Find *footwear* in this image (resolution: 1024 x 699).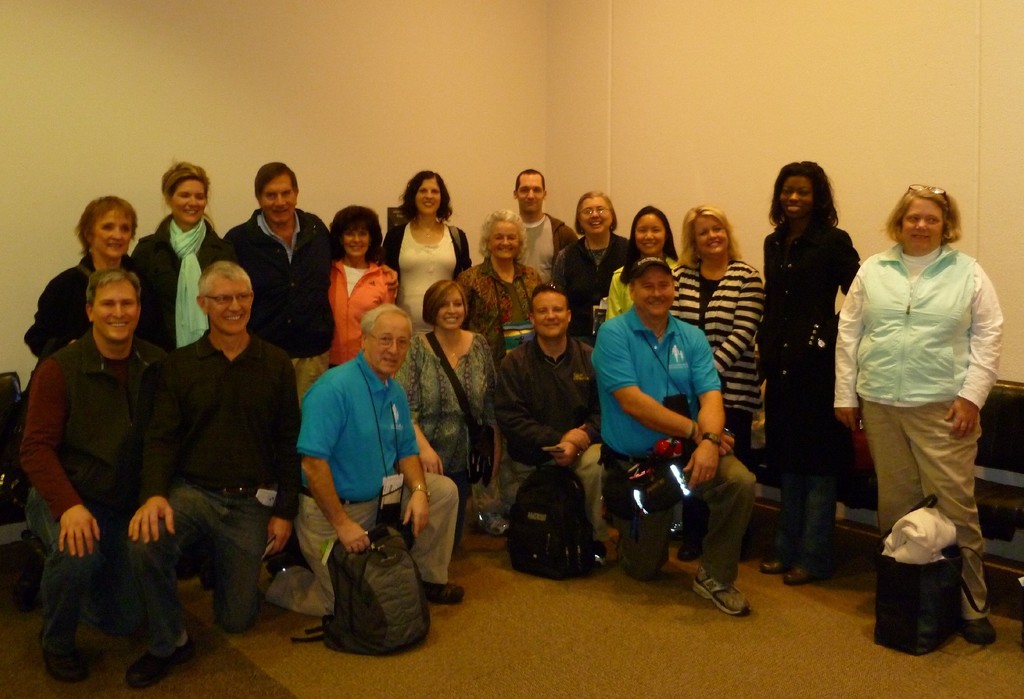
pyautogui.locateOnScreen(693, 566, 757, 631).
